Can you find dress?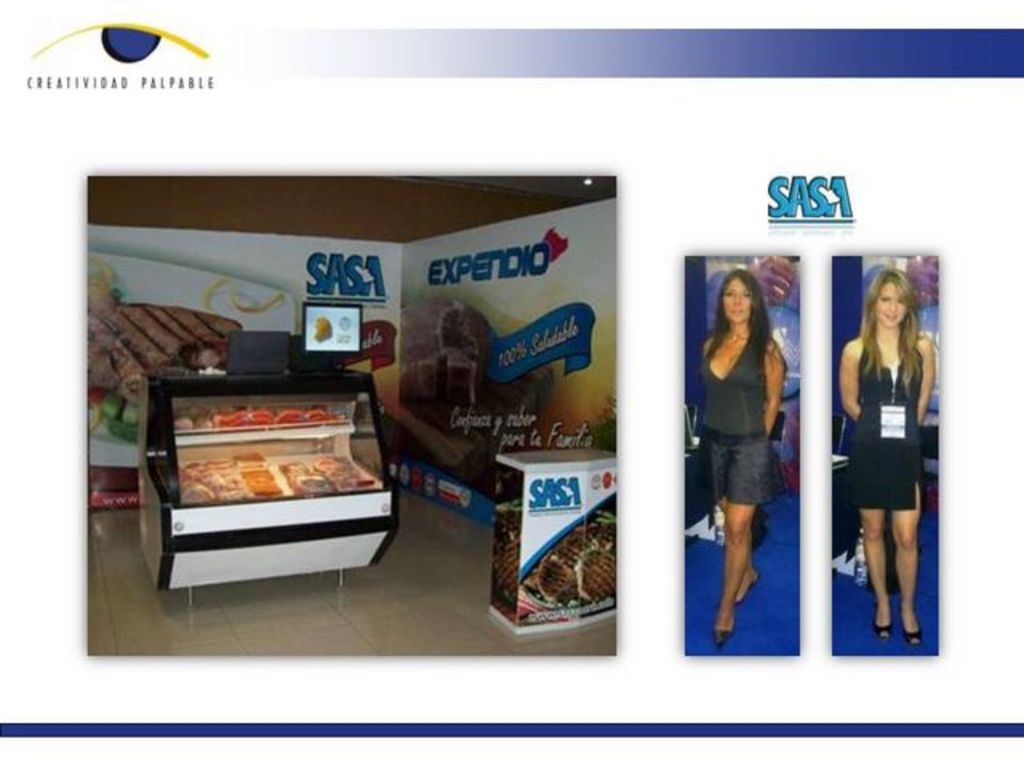
Yes, bounding box: {"x1": 848, "y1": 349, "x2": 926, "y2": 507}.
